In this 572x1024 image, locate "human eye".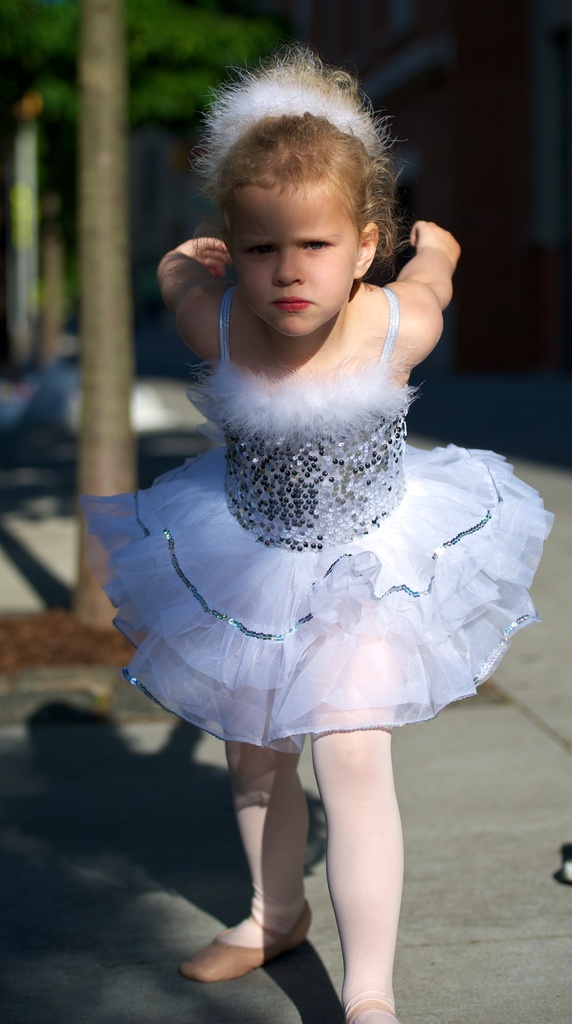
Bounding box: {"left": 241, "top": 242, "right": 275, "bottom": 259}.
